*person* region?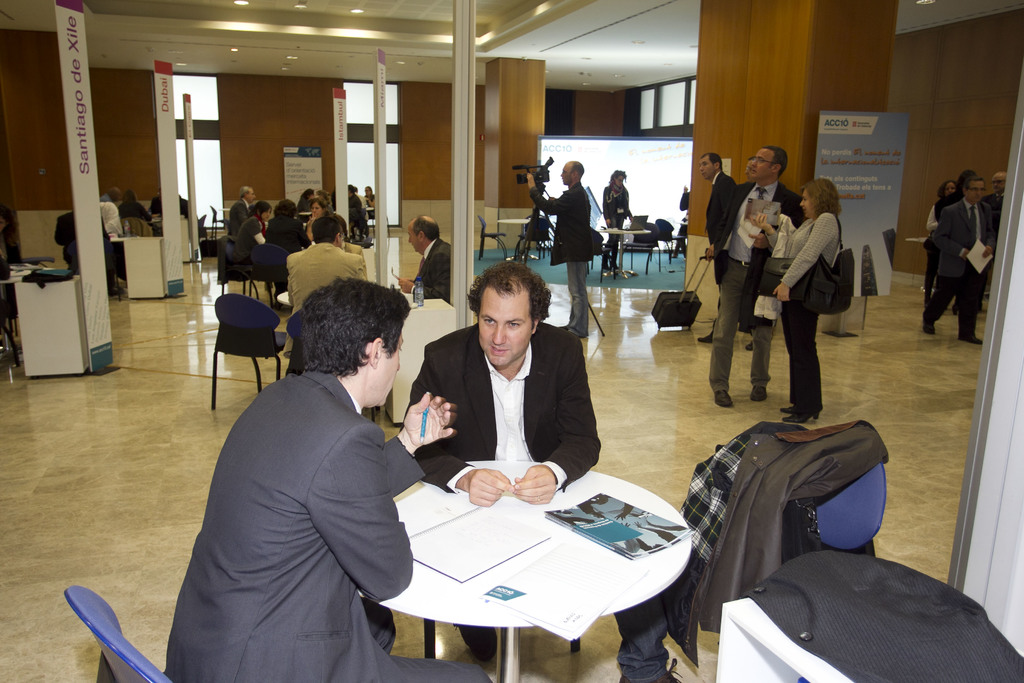
rect(409, 270, 600, 662)
